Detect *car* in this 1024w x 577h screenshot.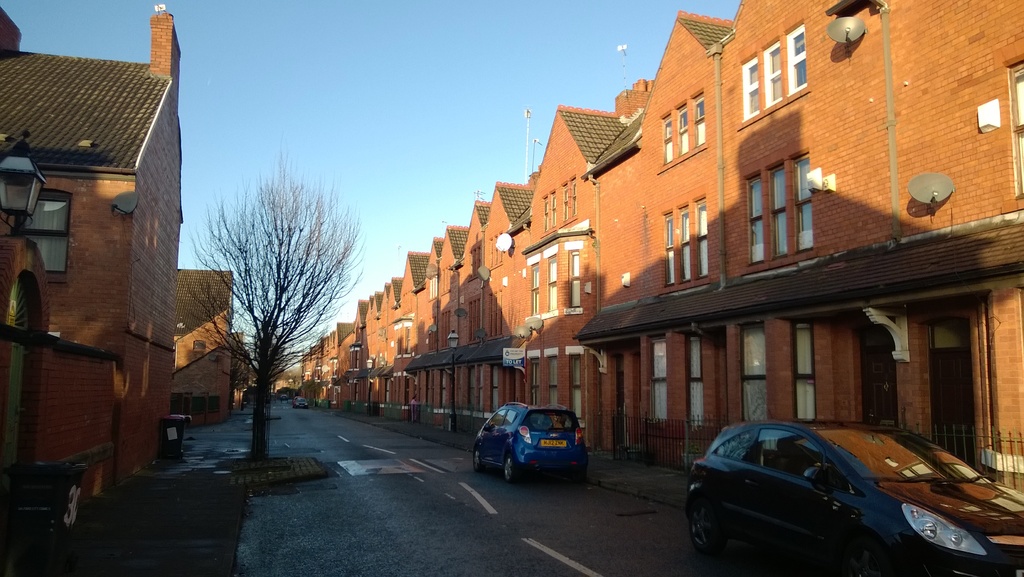
Detection: 291, 389, 314, 407.
